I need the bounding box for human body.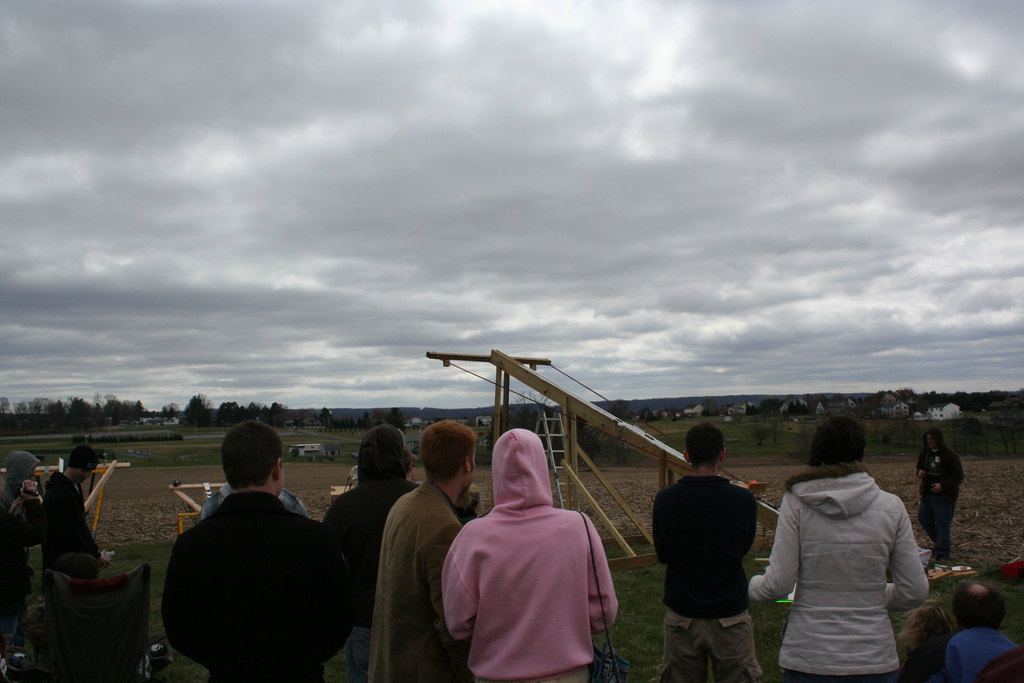
Here it is: select_region(891, 595, 975, 682).
